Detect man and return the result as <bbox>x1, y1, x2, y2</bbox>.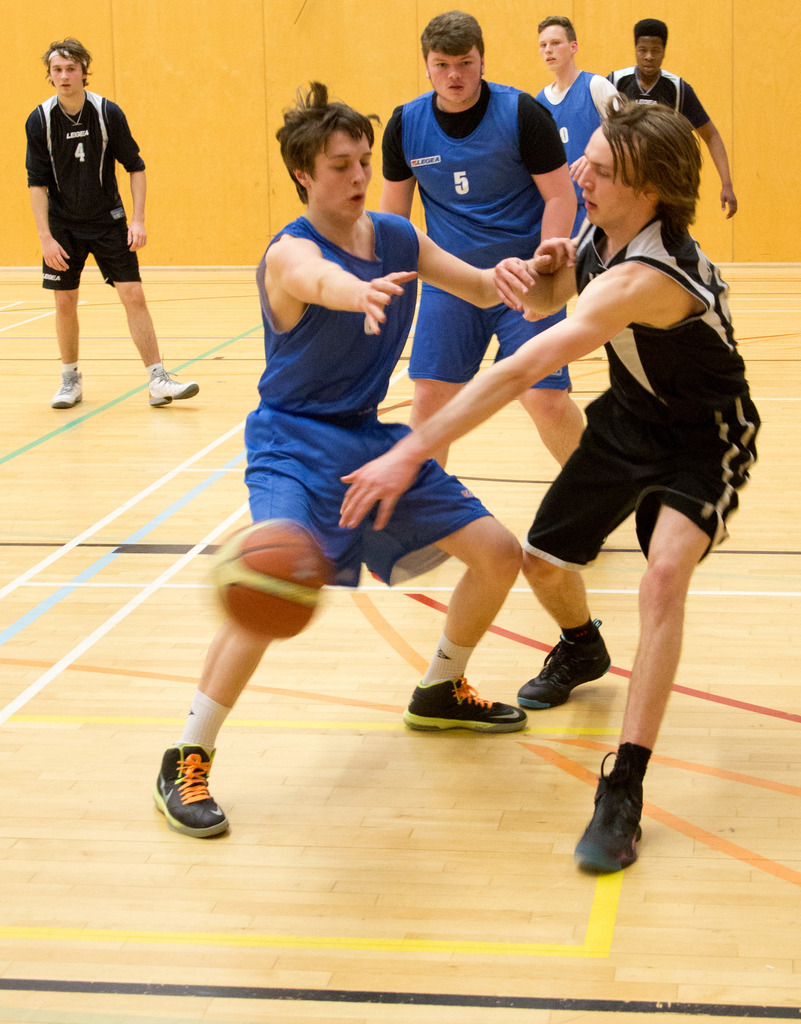
<bbox>597, 11, 740, 220</bbox>.
